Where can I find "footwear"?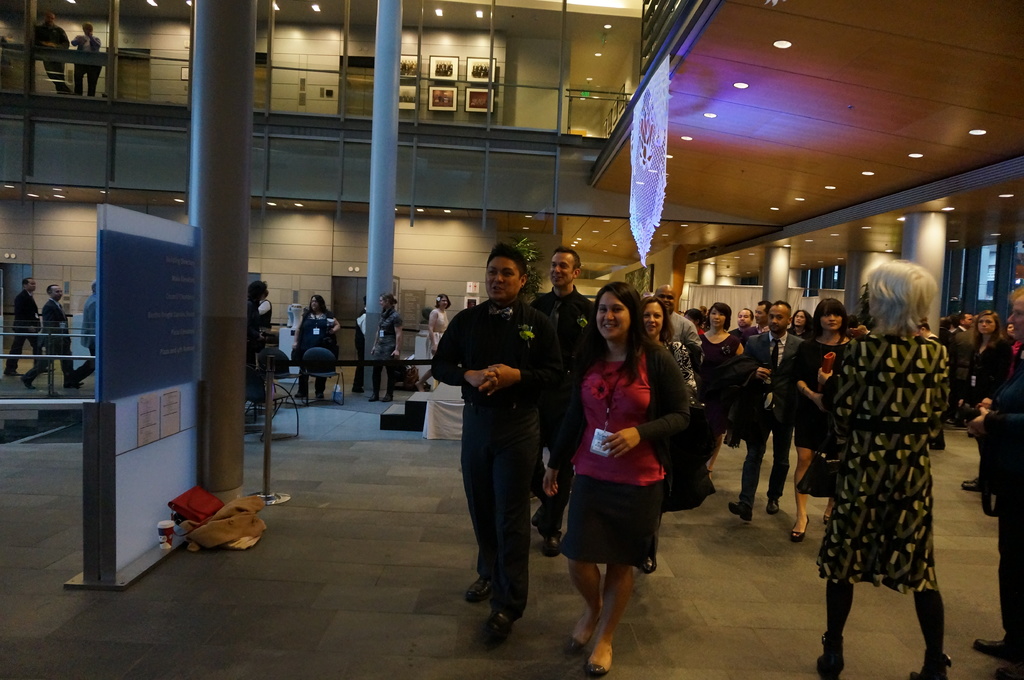
You can find it at left=927, top=435, right=945, bottom=450.
